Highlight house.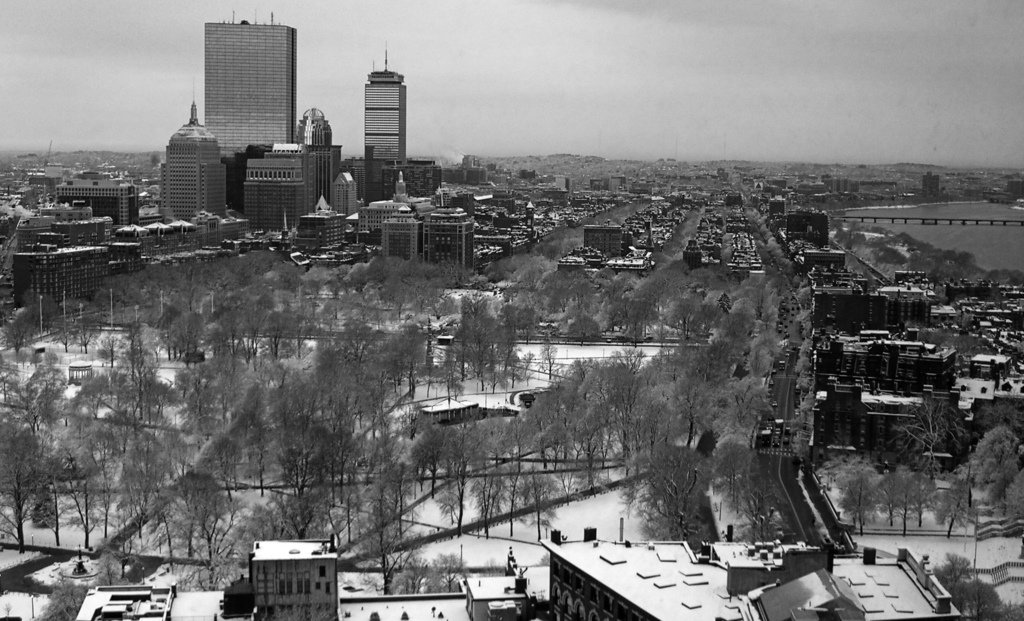
Highlighted region: {"x1": 826, "y1": 545, "x2": 964, "y2": 620}.
